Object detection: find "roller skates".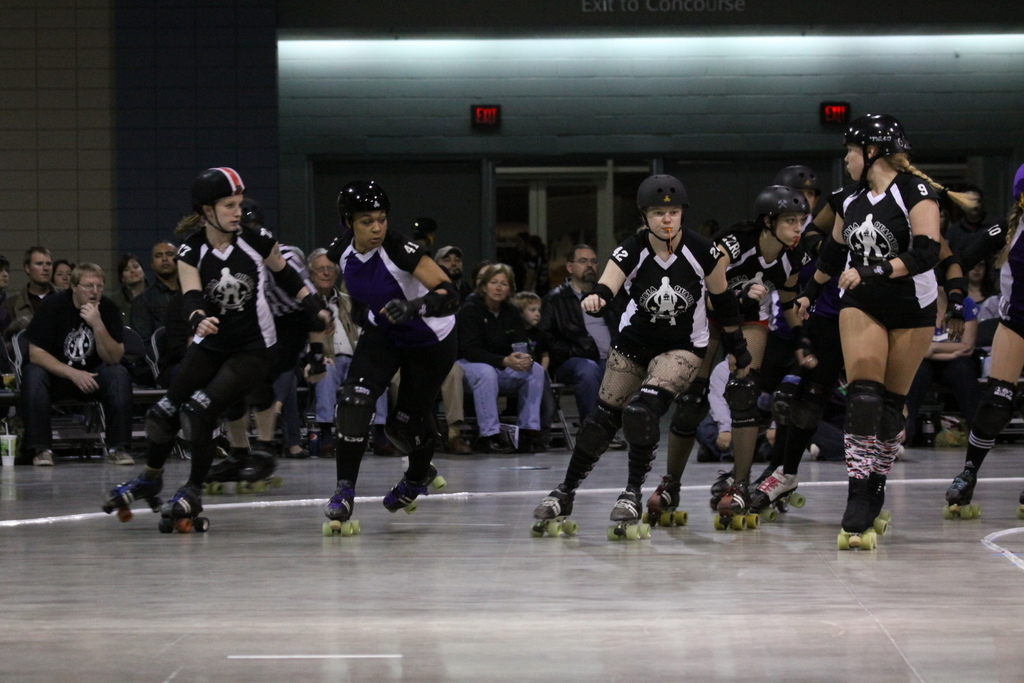
BBox(609, 488, 654, 541).
